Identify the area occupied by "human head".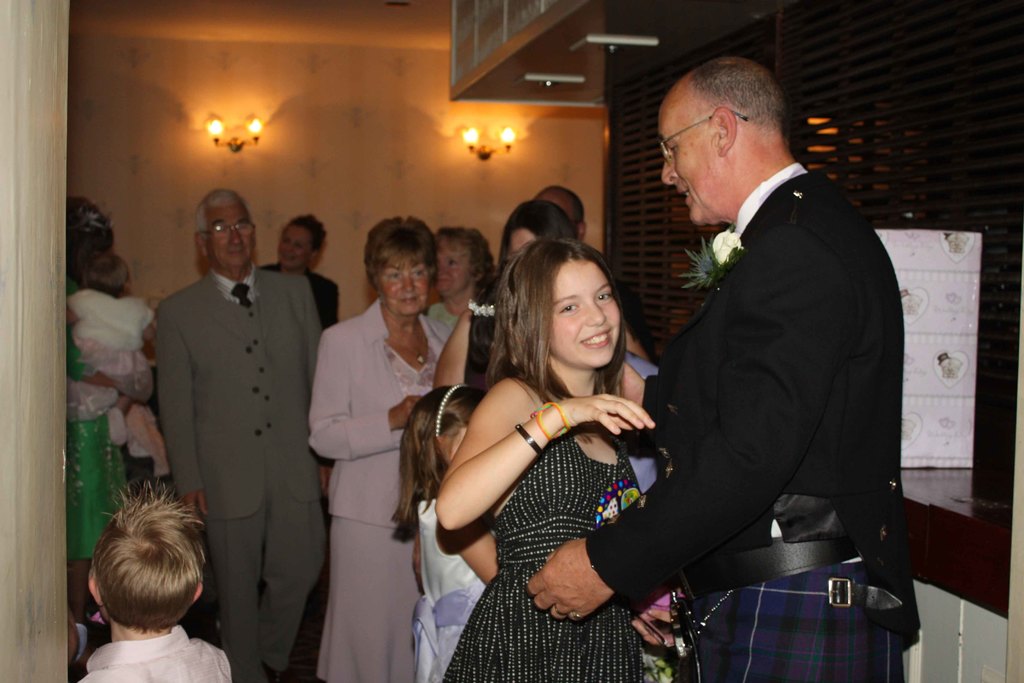
Area: x1=53, y1=190, x2=116, y2=283.
